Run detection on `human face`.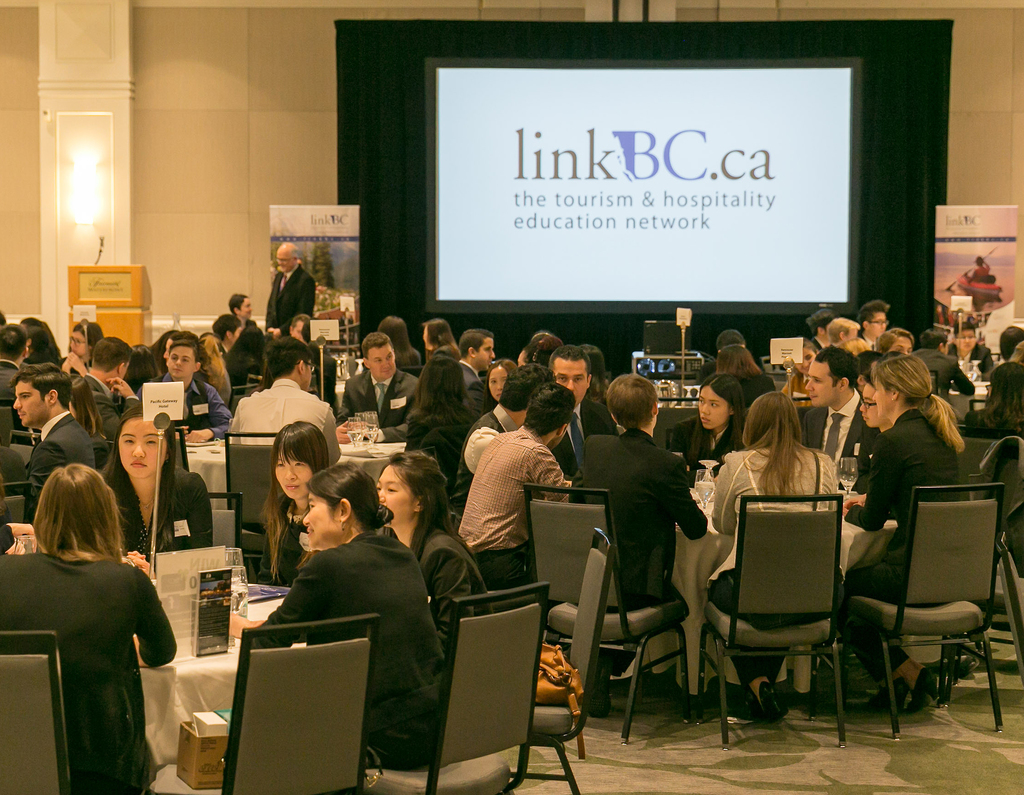
Result: x1=301 y1=500 x2=333 y2=541.
